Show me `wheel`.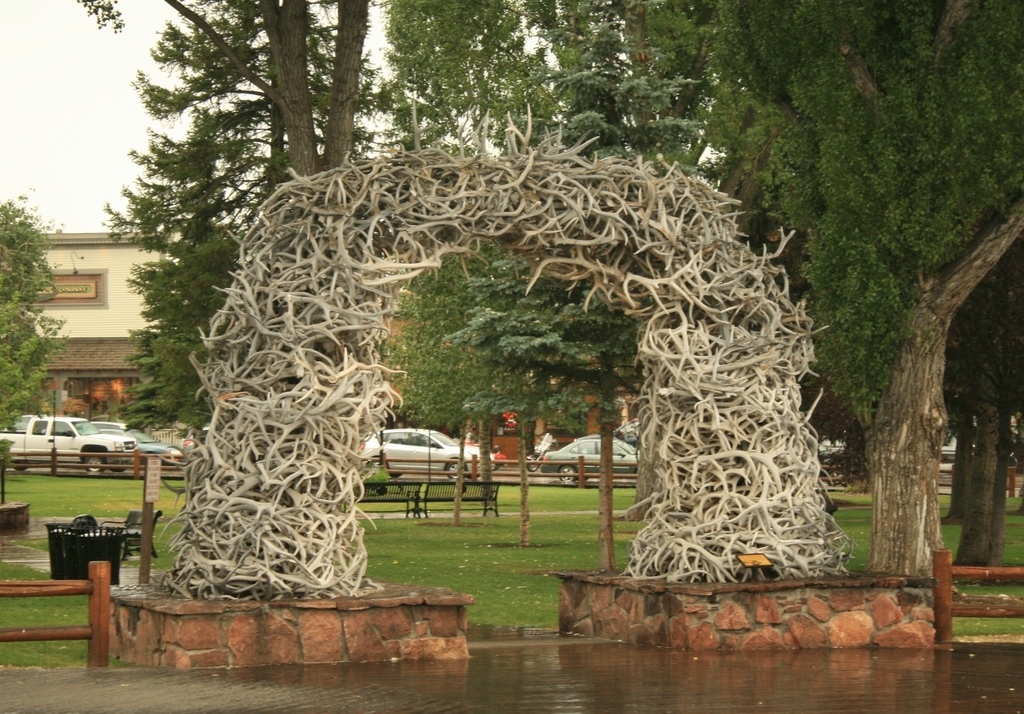
`wheel` is here: Rect(4, 464, 28, 473).
